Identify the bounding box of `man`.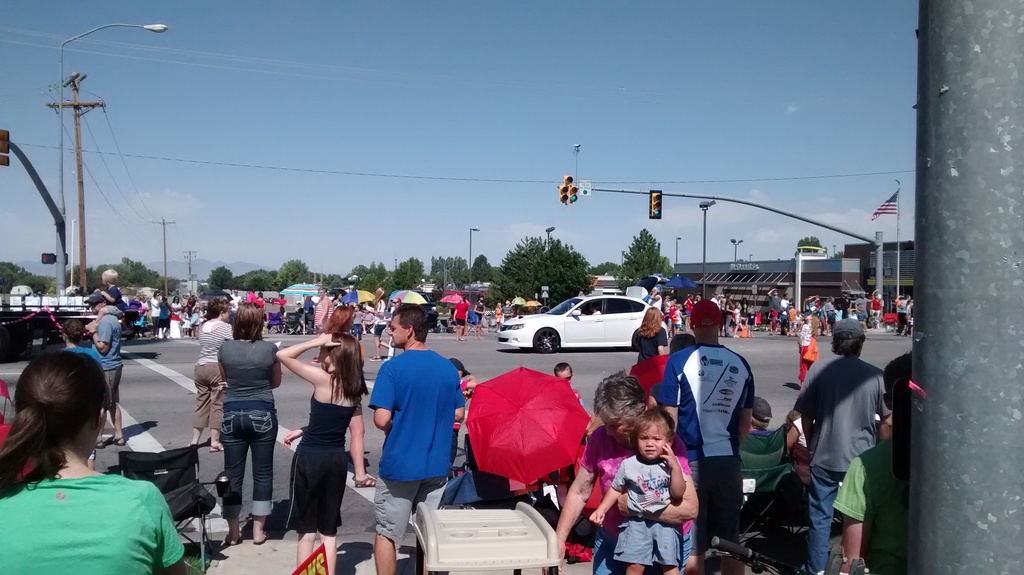
{"left": 230, "top": 288, "right": 243, "bottom": 325}.
